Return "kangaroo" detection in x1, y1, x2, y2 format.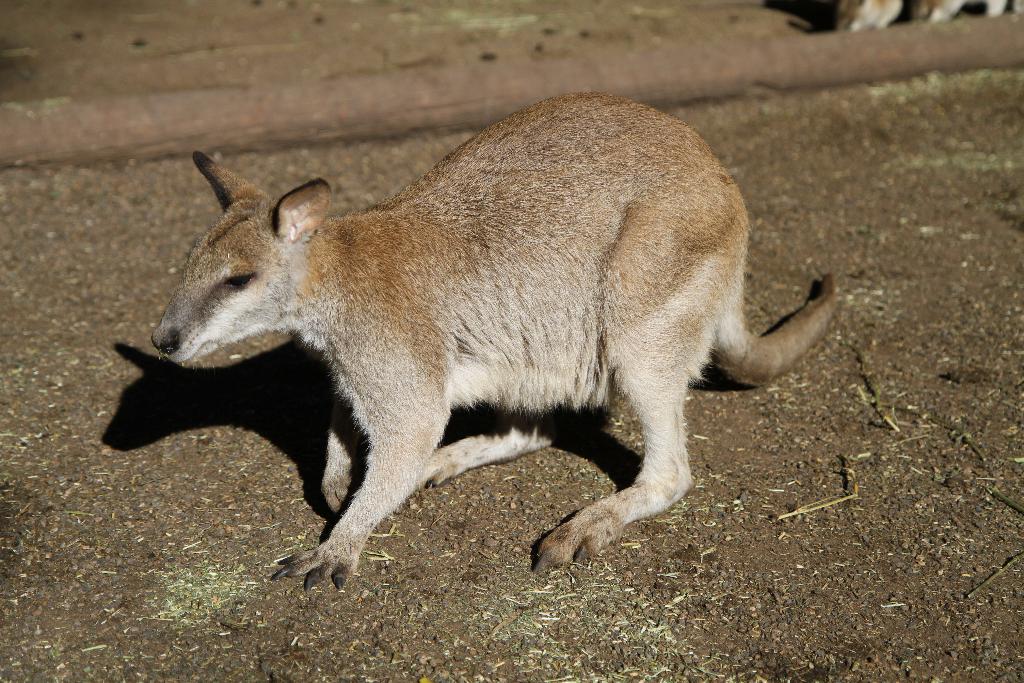
154, 88, 833, 598.
